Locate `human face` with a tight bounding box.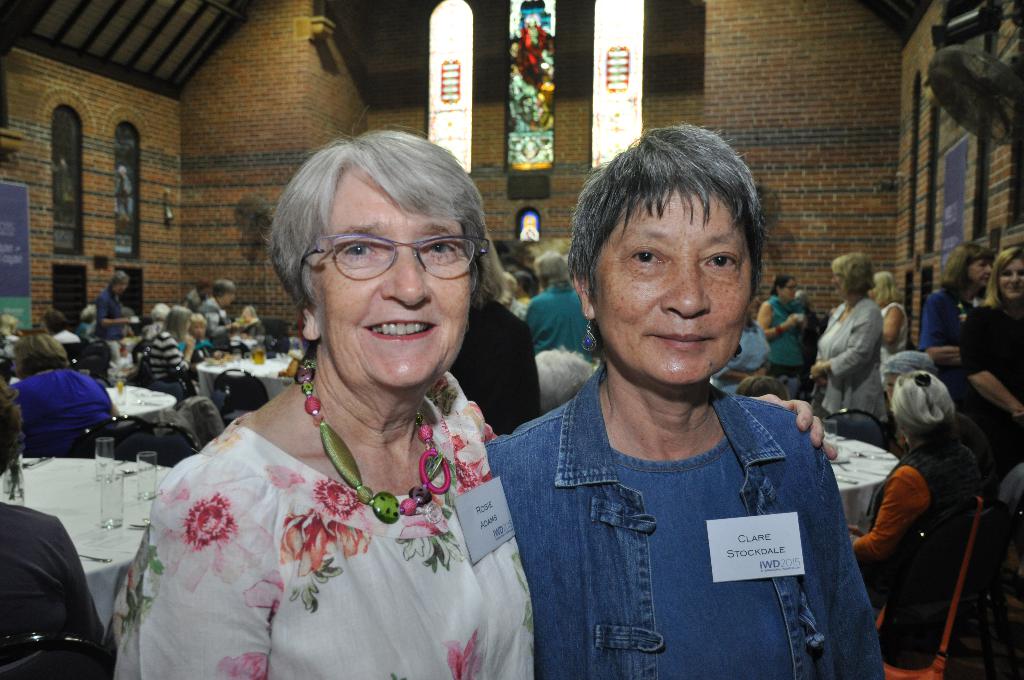
x1=785 y1=278 x2=795 y2=299.
